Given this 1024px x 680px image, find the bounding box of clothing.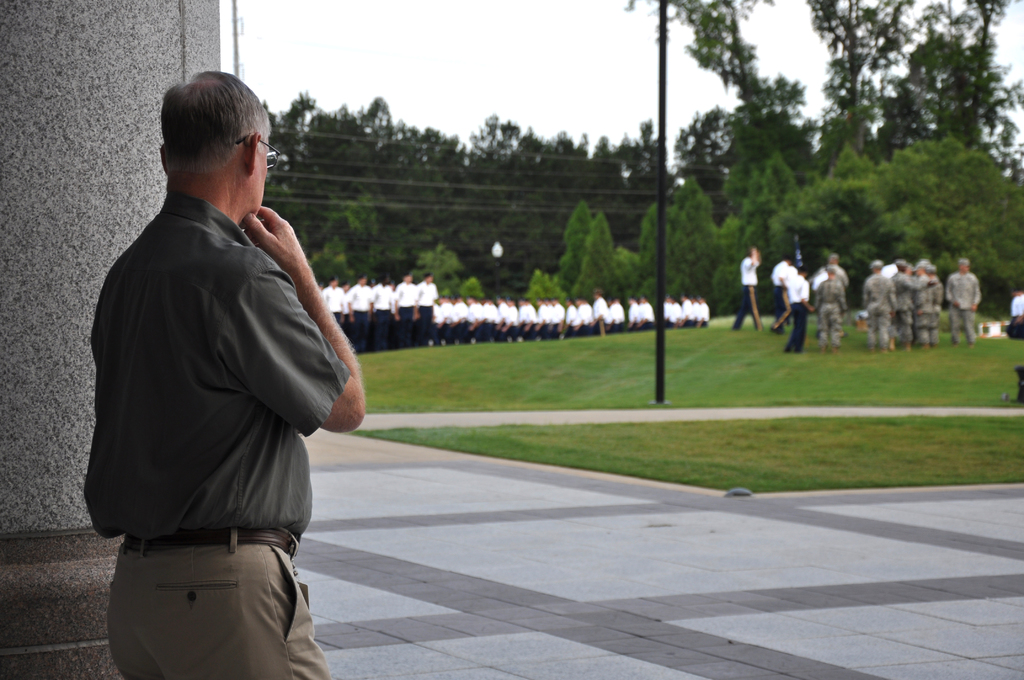
81/192/351/679.
